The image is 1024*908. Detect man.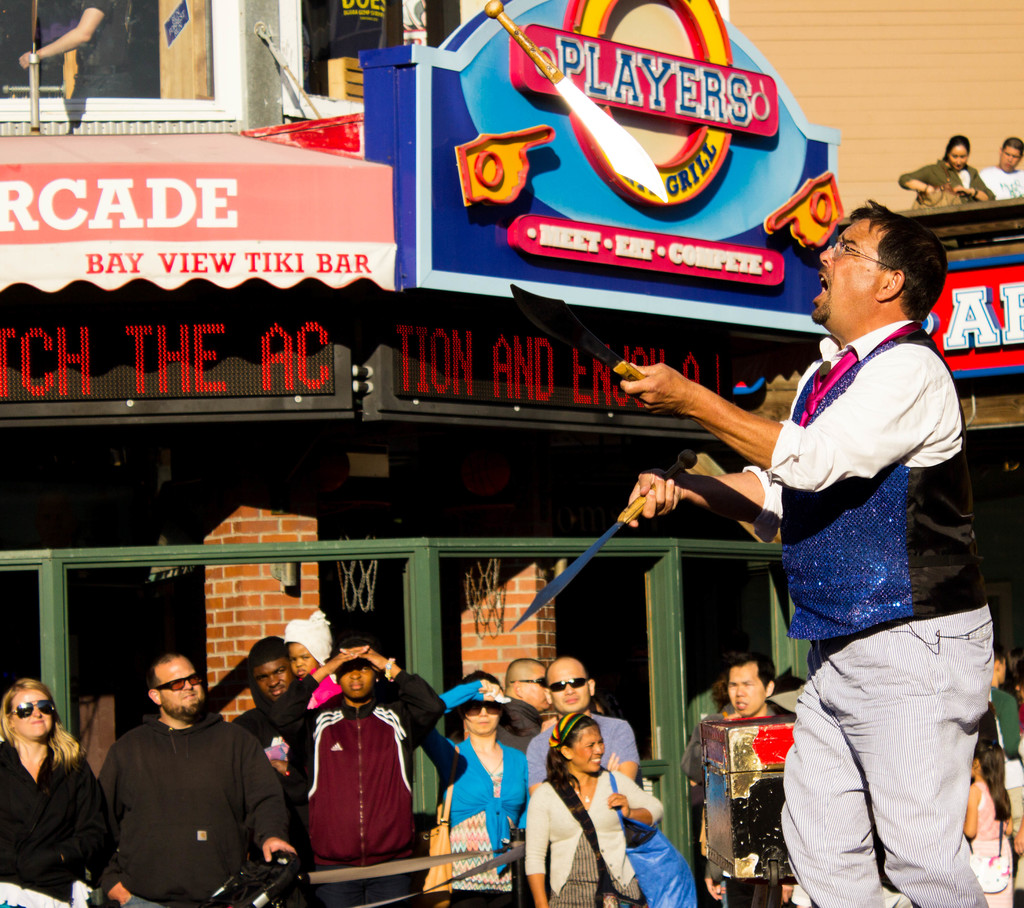
Detection: (x1=20, y1=0, x2=125, y2=94).
